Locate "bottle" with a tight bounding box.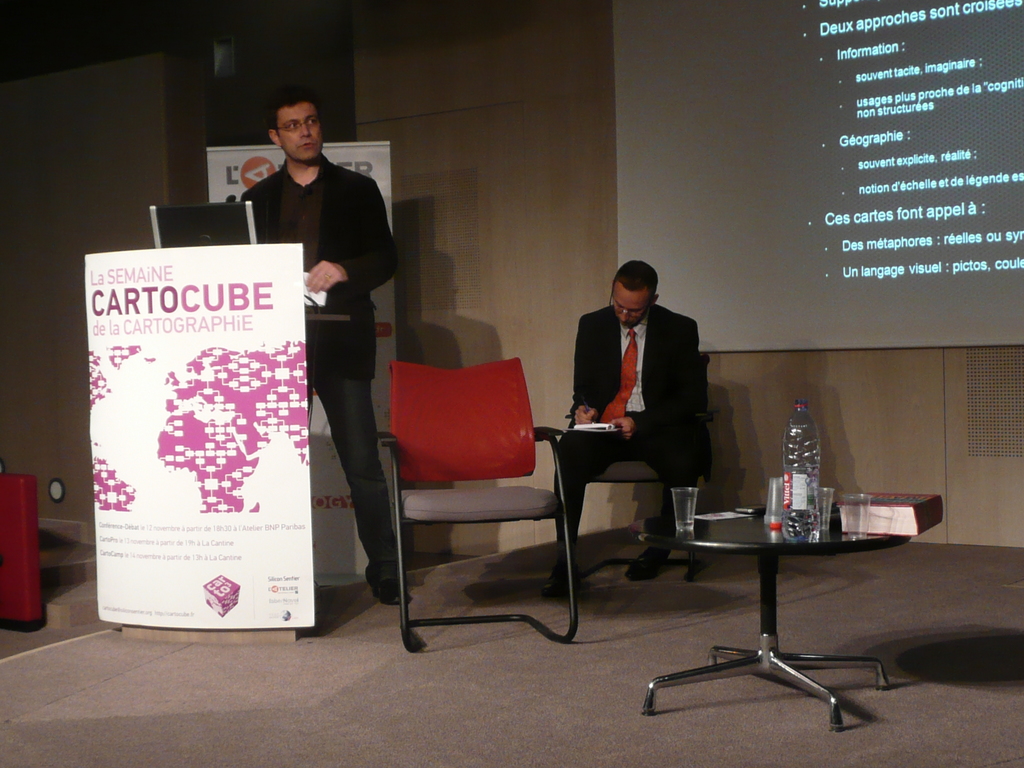
bbox=[781, 399, 820, 544].
